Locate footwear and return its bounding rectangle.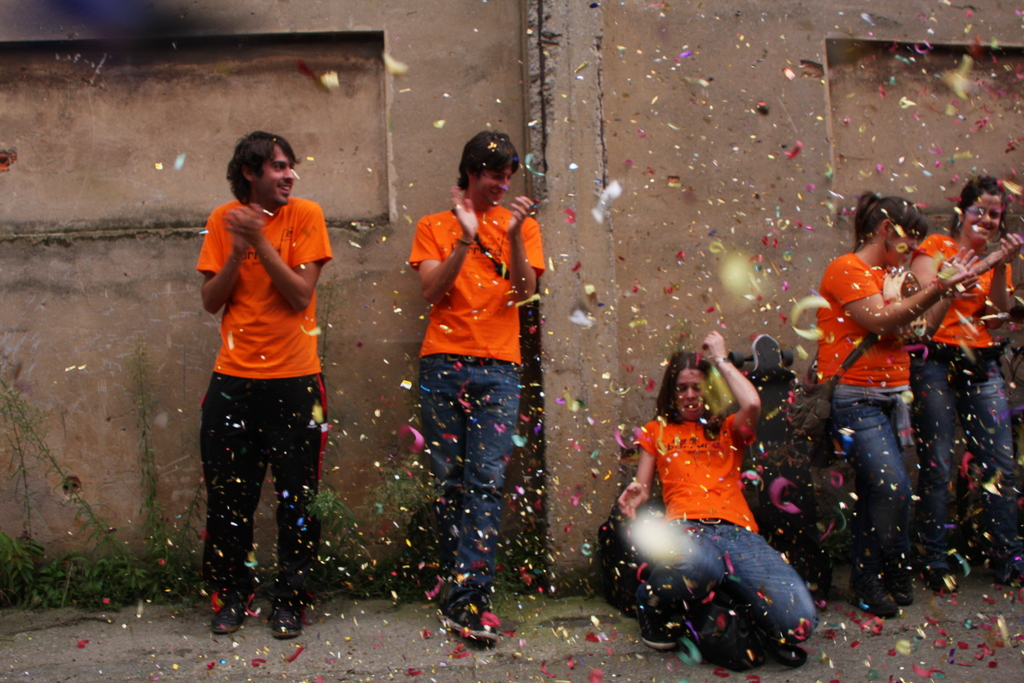
[left=924, top=569, right=950, bottom=589].
